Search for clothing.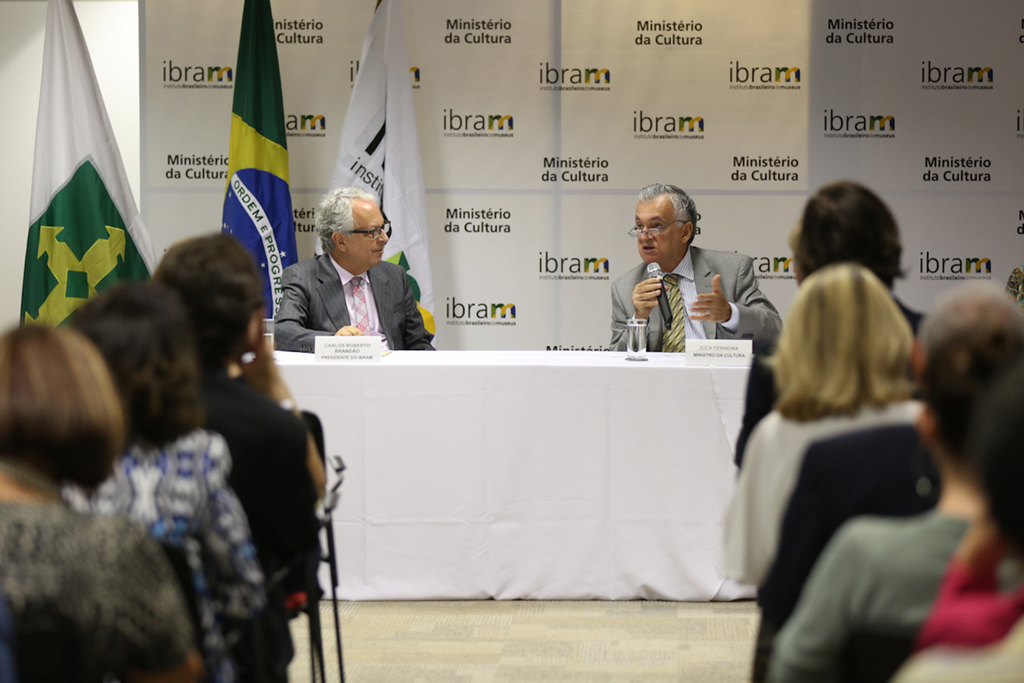
Found at x1=604, y1=240, x2=785, y2=354.
